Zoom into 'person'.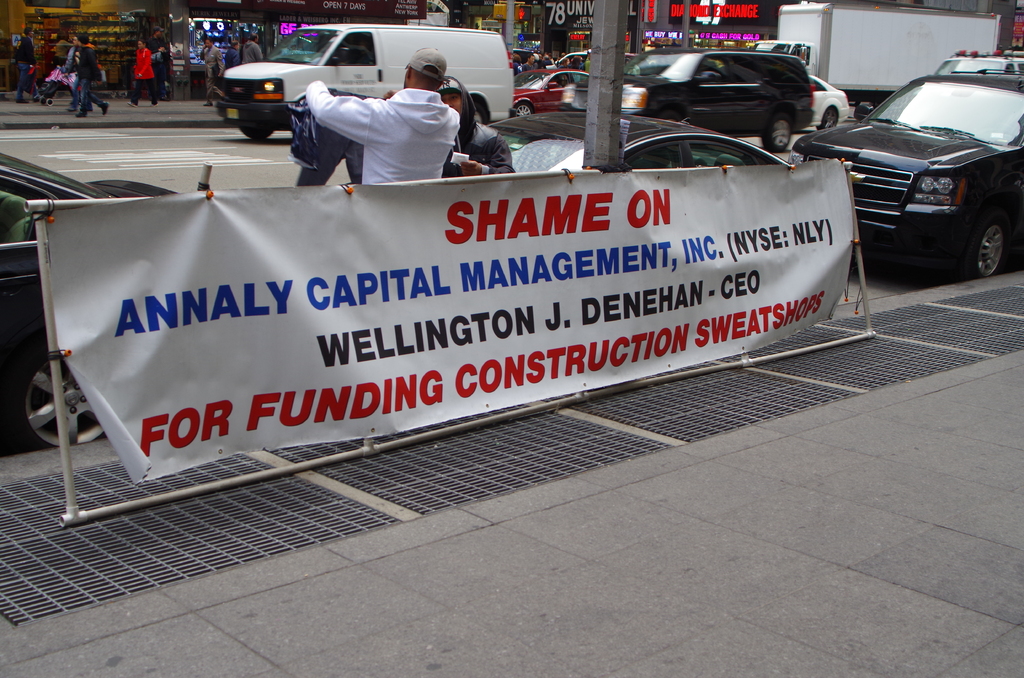
Zoom target: <box>241,34,265,65</box>.
